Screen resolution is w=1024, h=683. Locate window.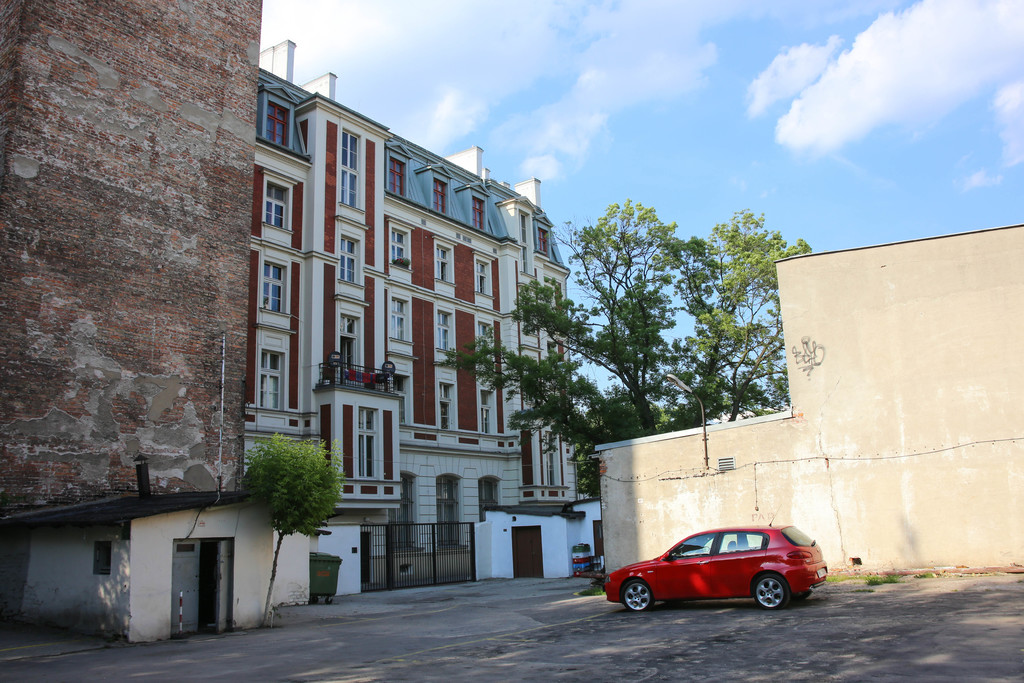
BBox(477, 320, 495, 358).
